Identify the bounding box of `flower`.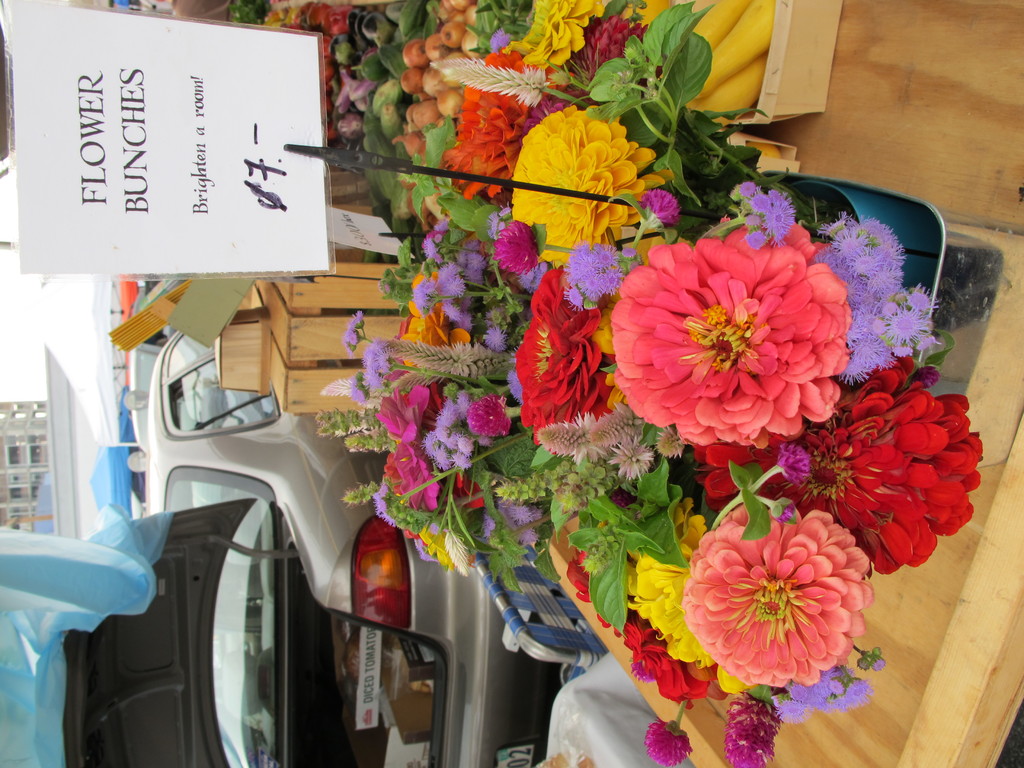
bbox=[692, 355, 984, 580].
